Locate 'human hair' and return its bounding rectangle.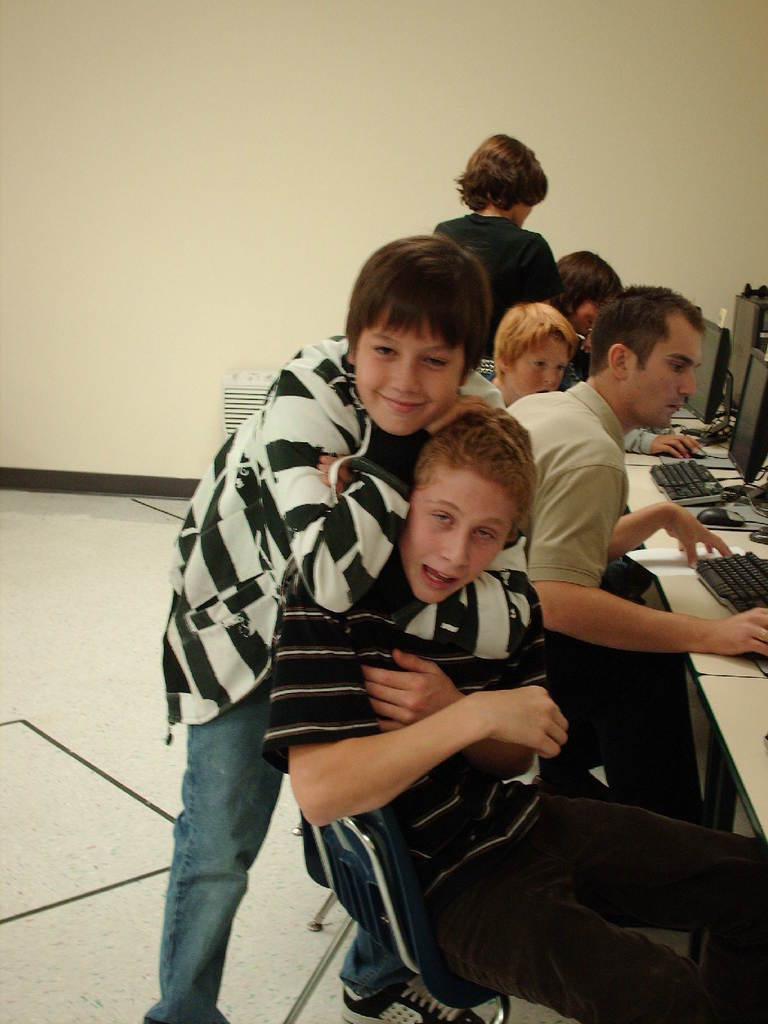
(x1=424, y1=407, x2=530, y2=556).
